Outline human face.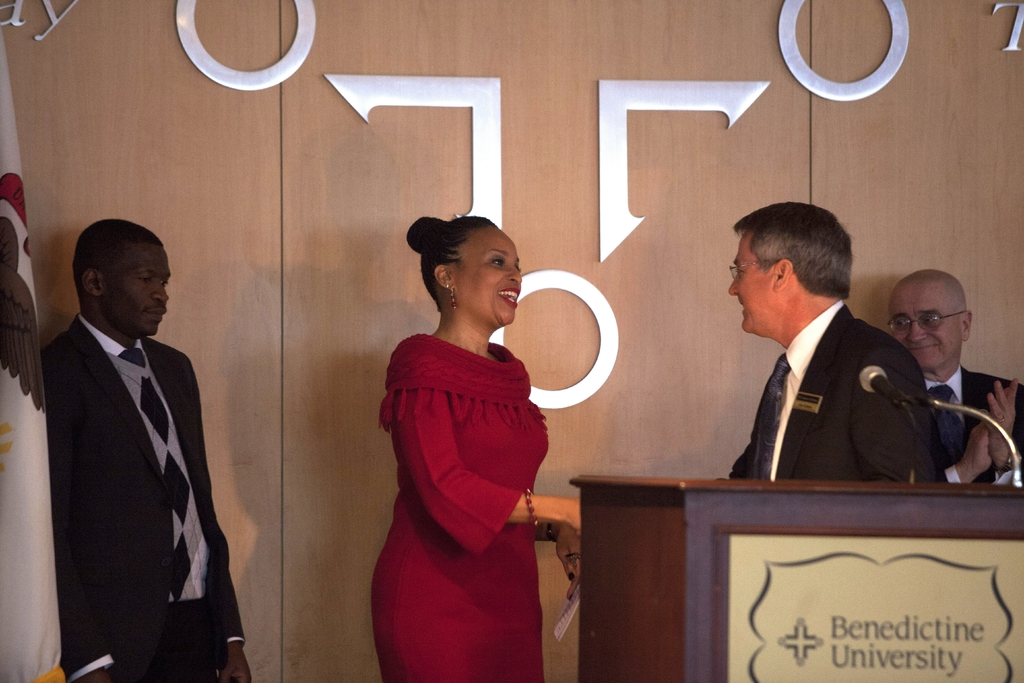
Outline: bbox(726, 231, 774, 332).
